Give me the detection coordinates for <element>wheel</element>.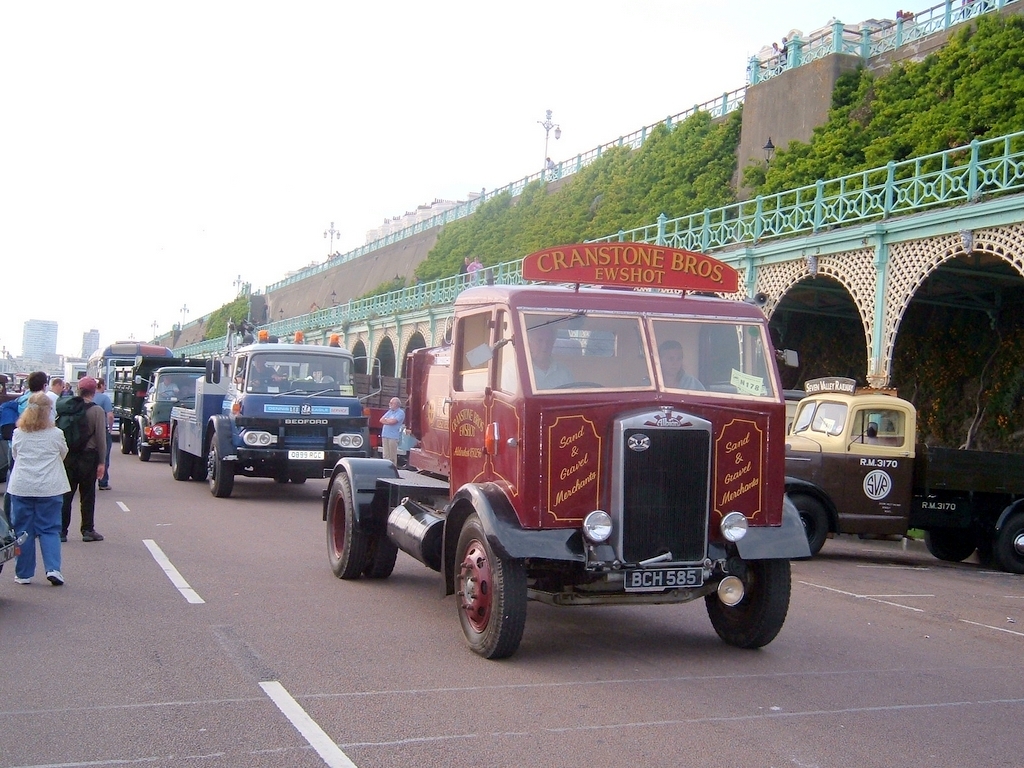
BBox(160, 390, 179, 395).
